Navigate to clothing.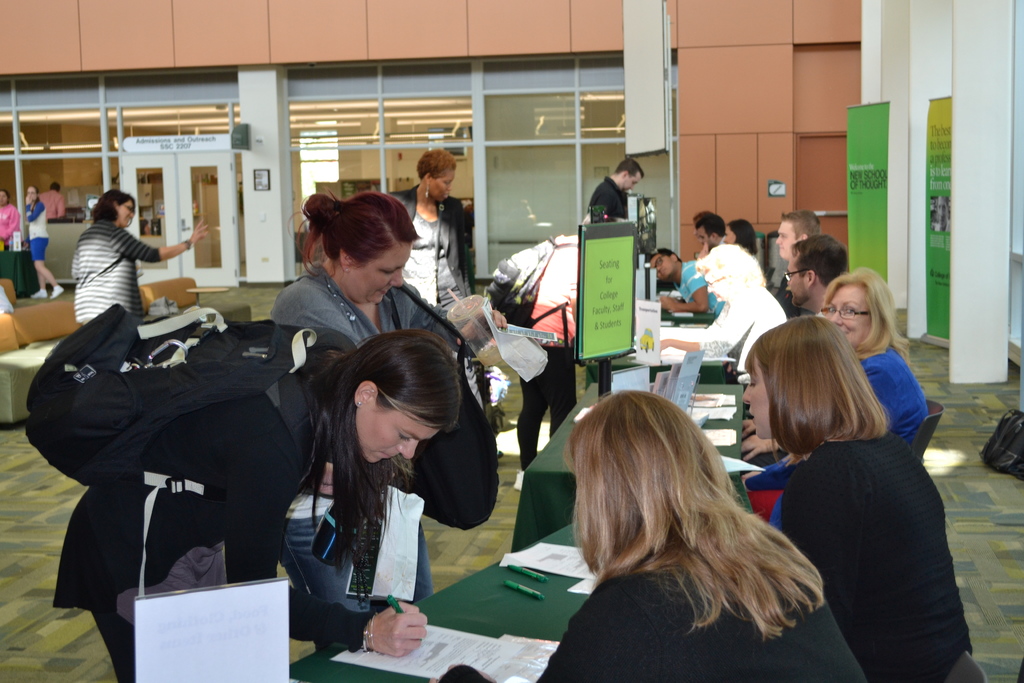
Navigation target: {"x1": 772, "y1": 440, "x2": 972, "y2": 682}.
